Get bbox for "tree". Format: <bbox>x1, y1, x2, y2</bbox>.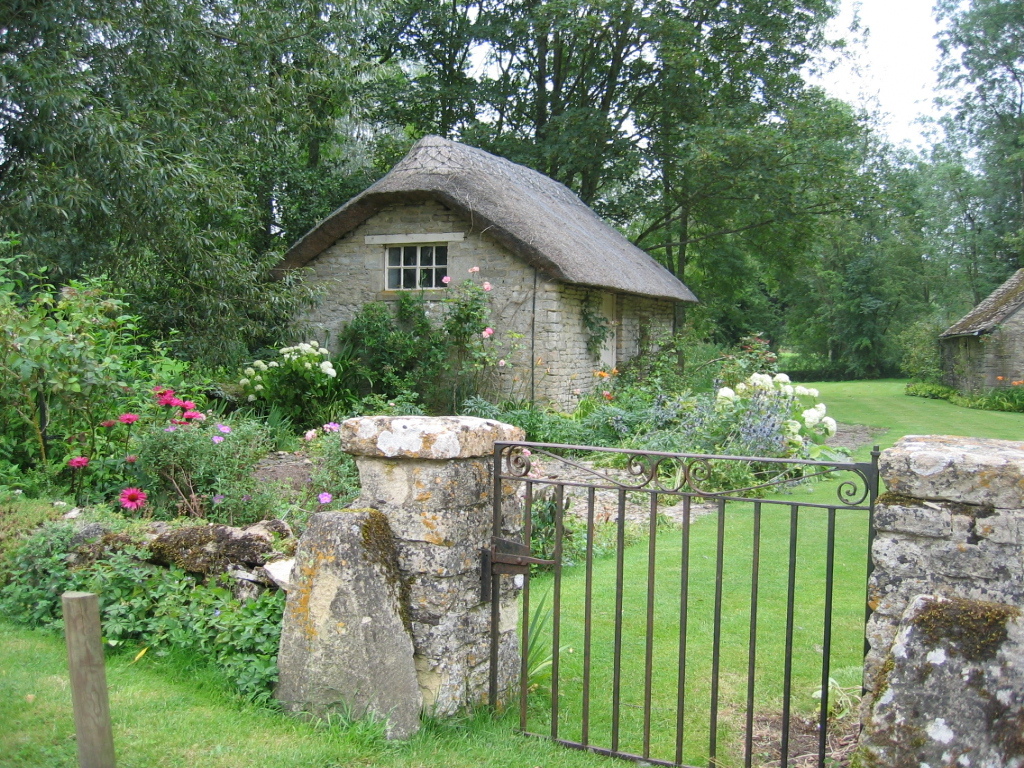
<bbox>5, 1, 1018, 355</bbox>.
